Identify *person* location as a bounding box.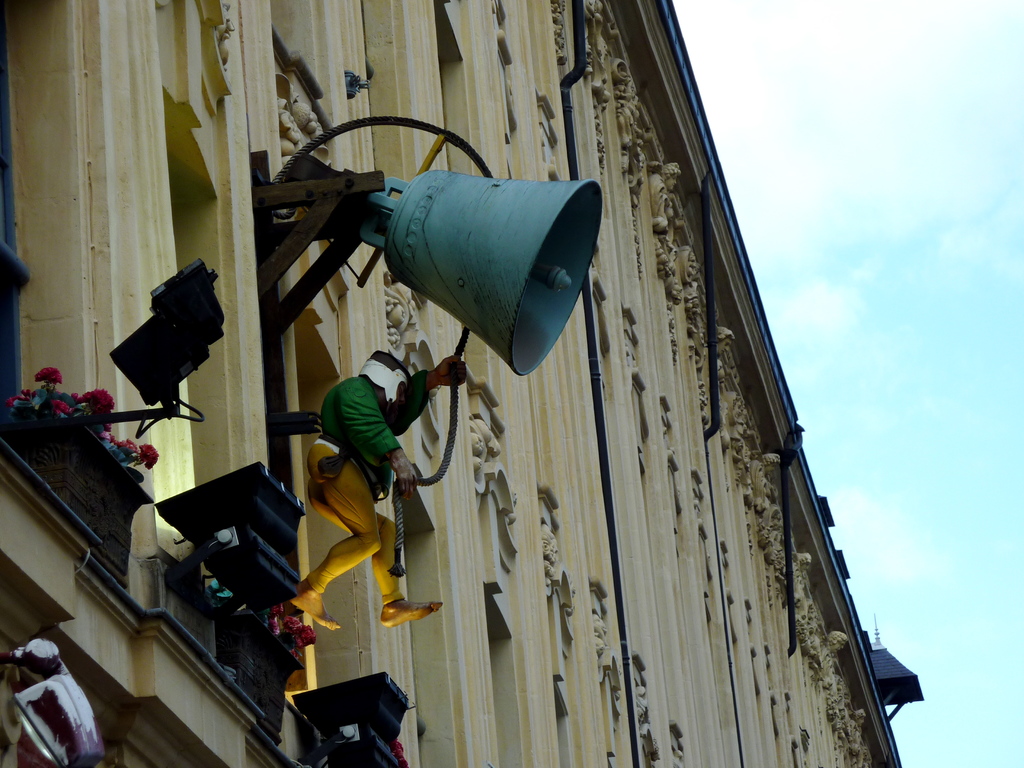
[294,332,424,621].
